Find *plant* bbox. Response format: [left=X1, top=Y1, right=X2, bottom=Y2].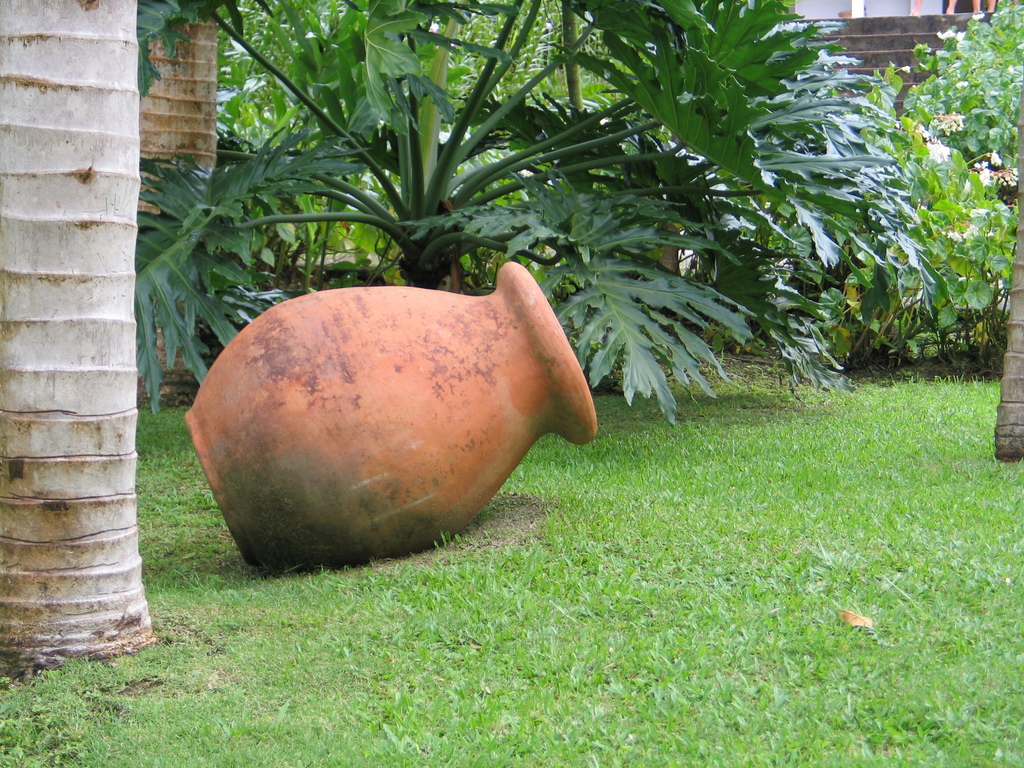
[left=119, top=0, right=955, bottom=444].
